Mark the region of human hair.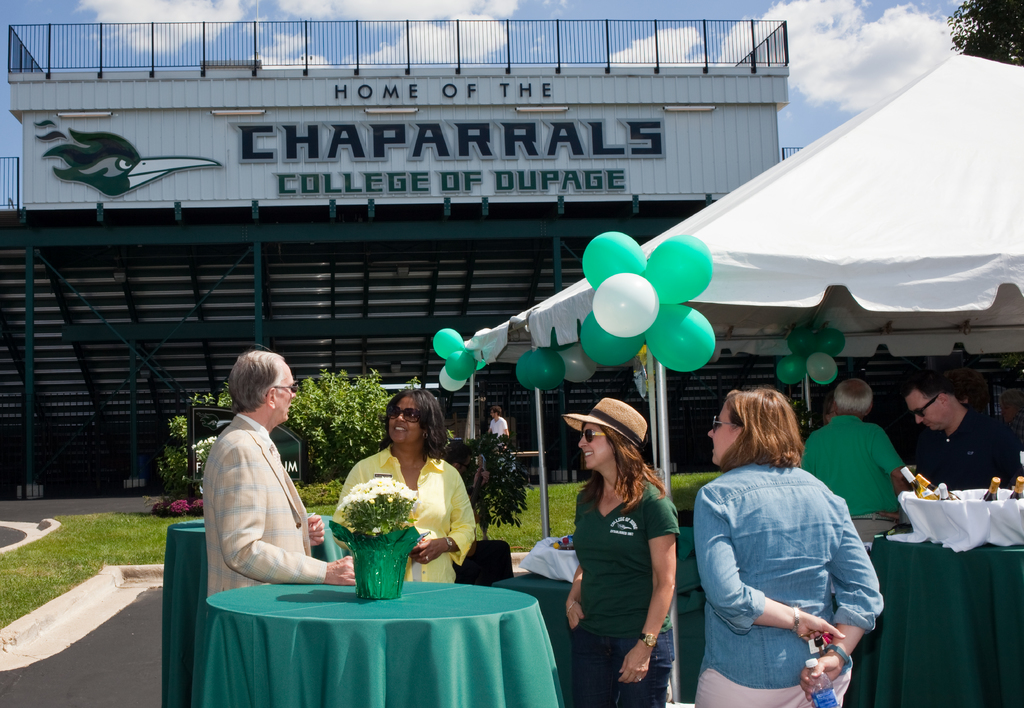
Region: left=367, top=383, right=443, bottom=457.
